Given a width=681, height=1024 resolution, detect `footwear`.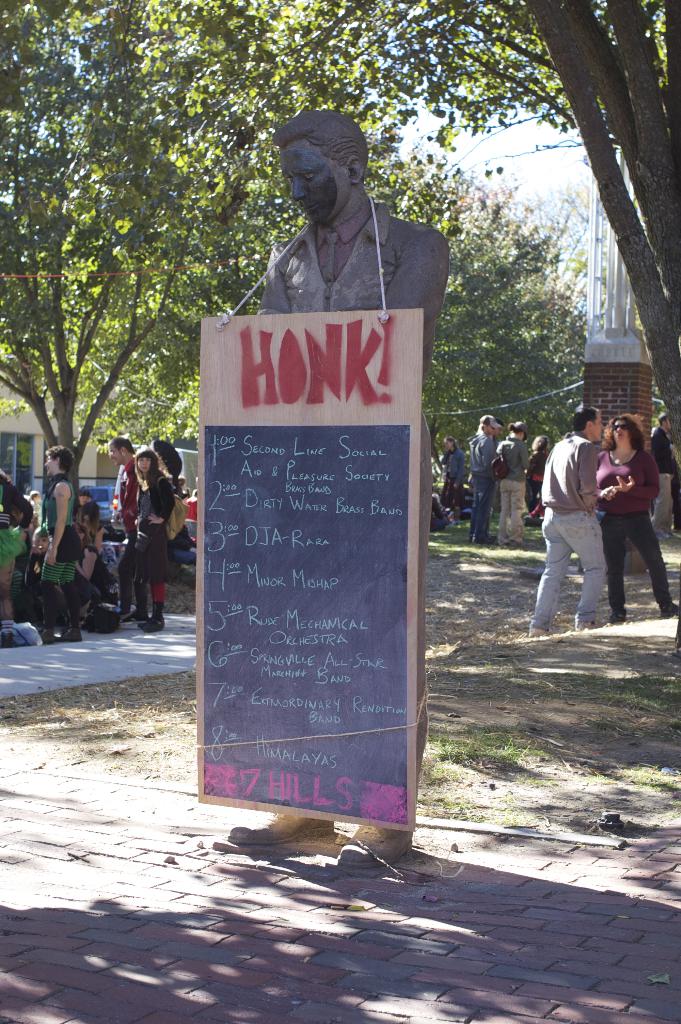
bbox=[57, 627, 81, 643].
